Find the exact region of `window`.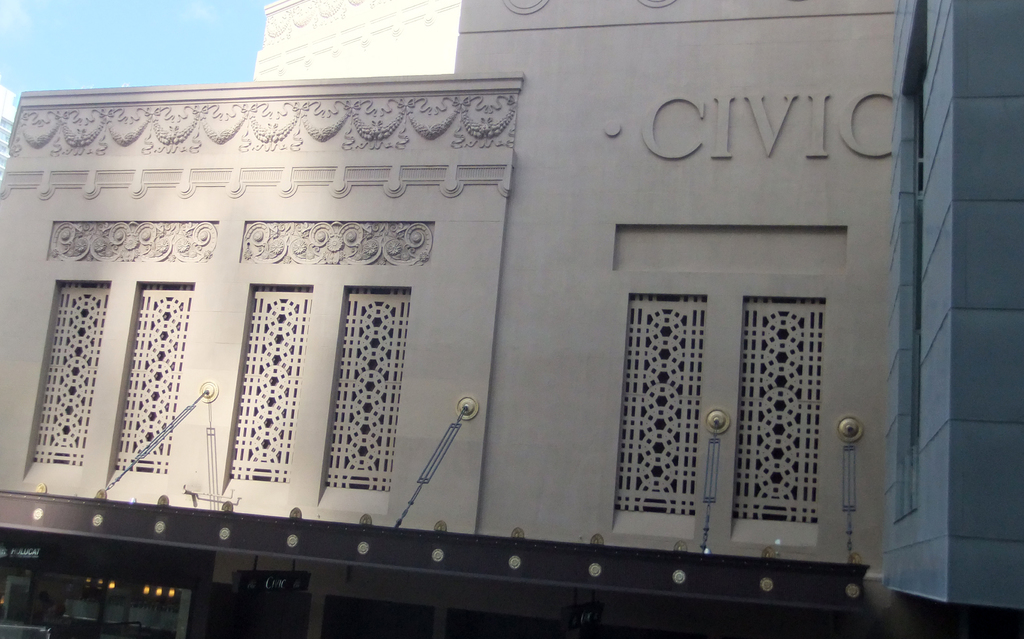
Exact region: (left=221, top=282, right=312, bottom=485).
